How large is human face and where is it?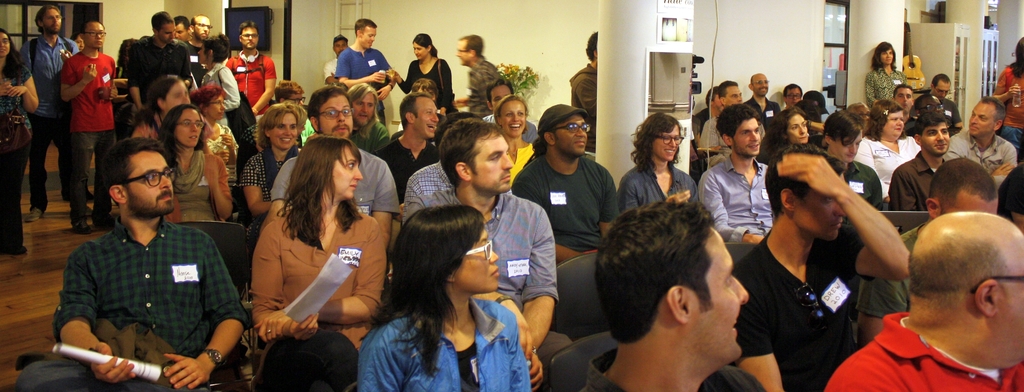
Bounding box: <region>836, 135, 858, 161</region>.
